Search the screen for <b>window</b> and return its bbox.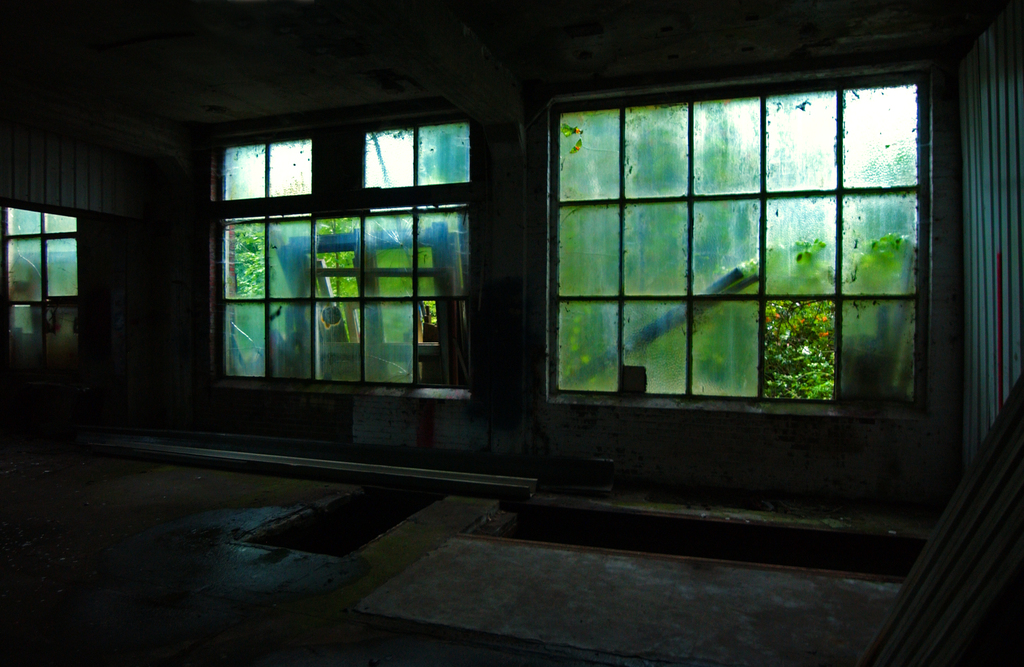
Found: BBox(198, 114, 486, 401).
